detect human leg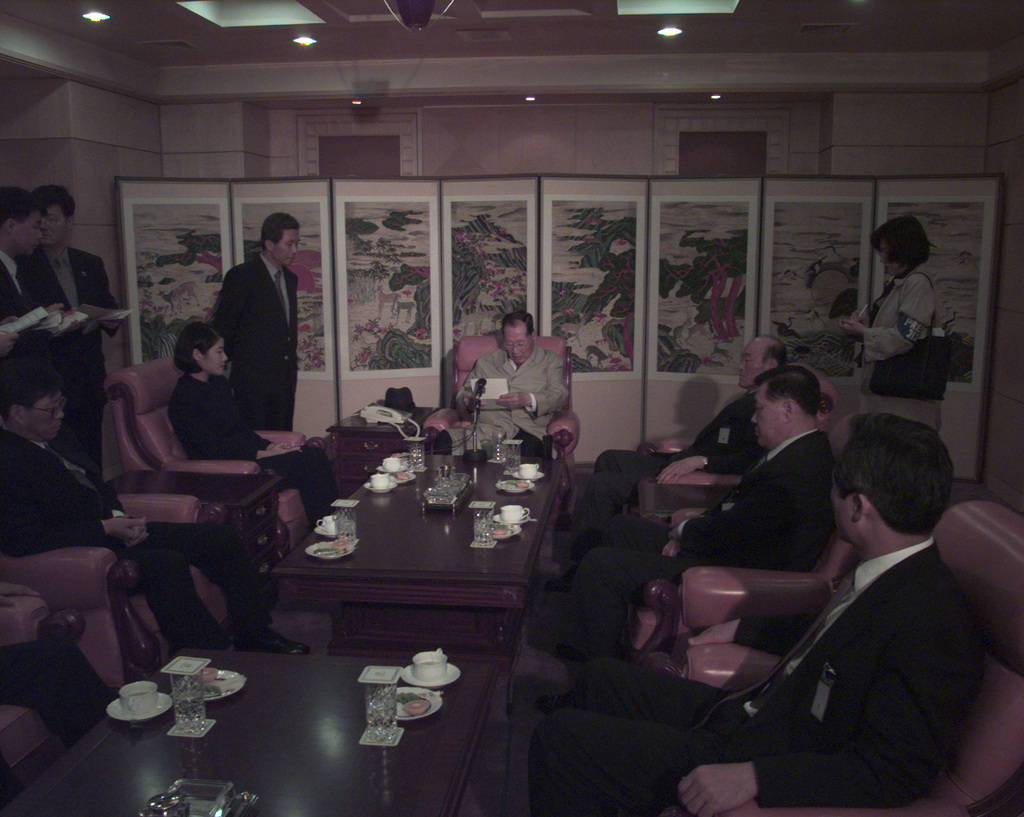
l=0, t=636, r=125, b=731
